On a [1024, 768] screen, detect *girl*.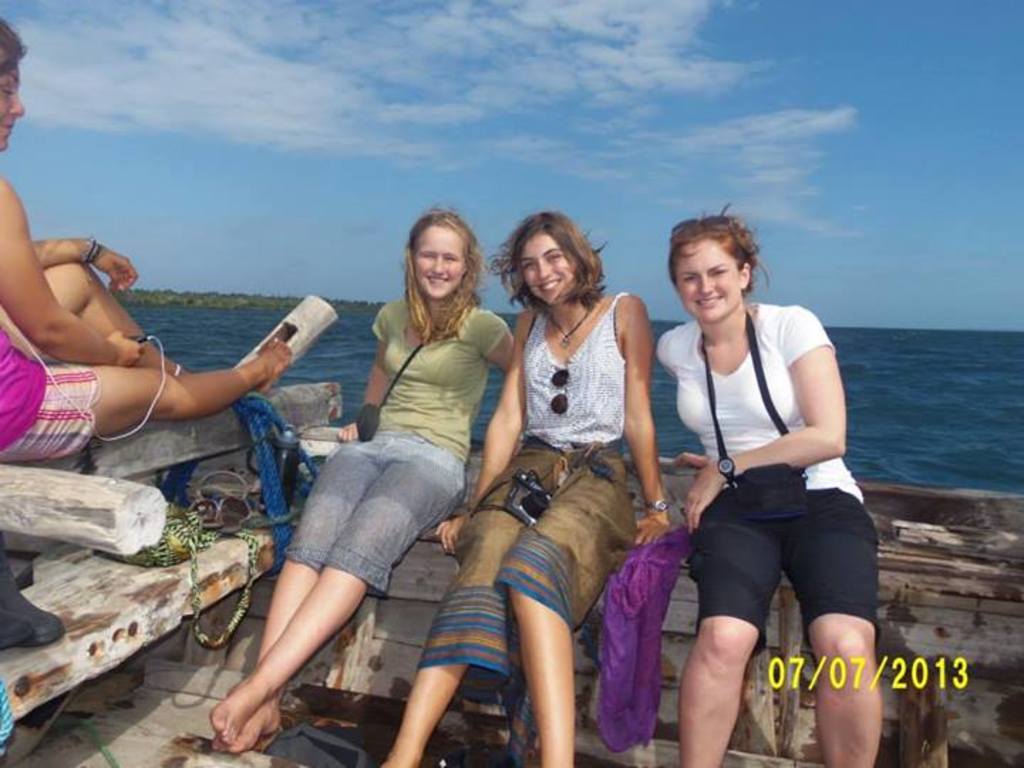
detection(0, 17, 292, 464).
